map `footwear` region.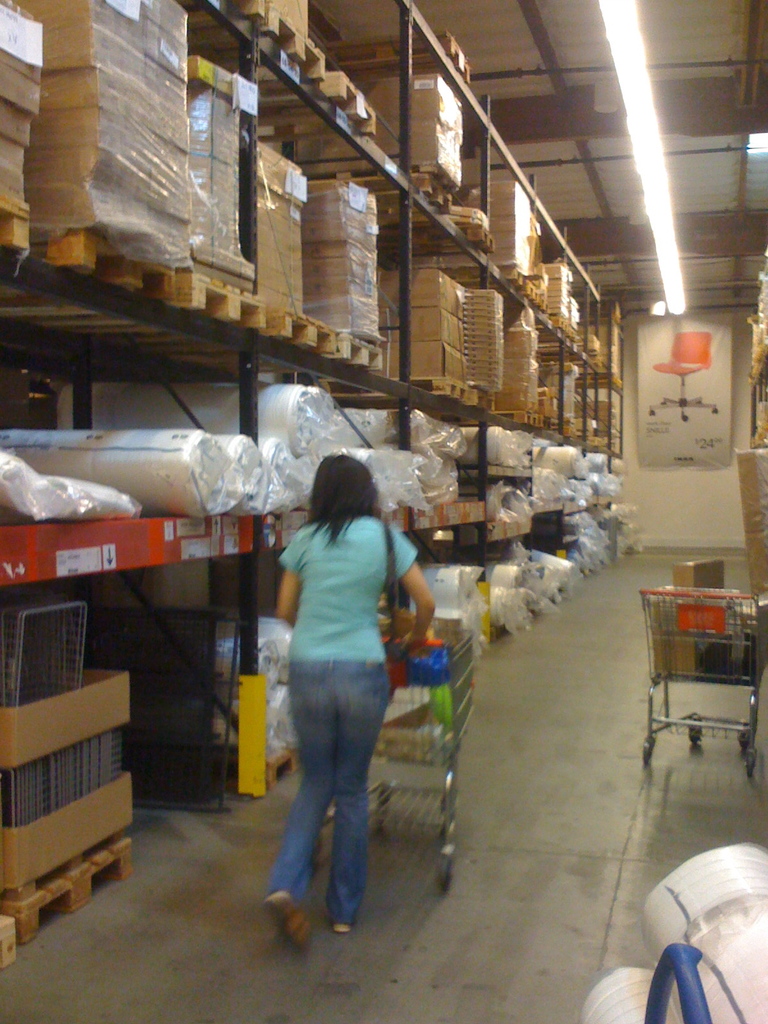
Mapped to box(323, 918, 351, 934).
